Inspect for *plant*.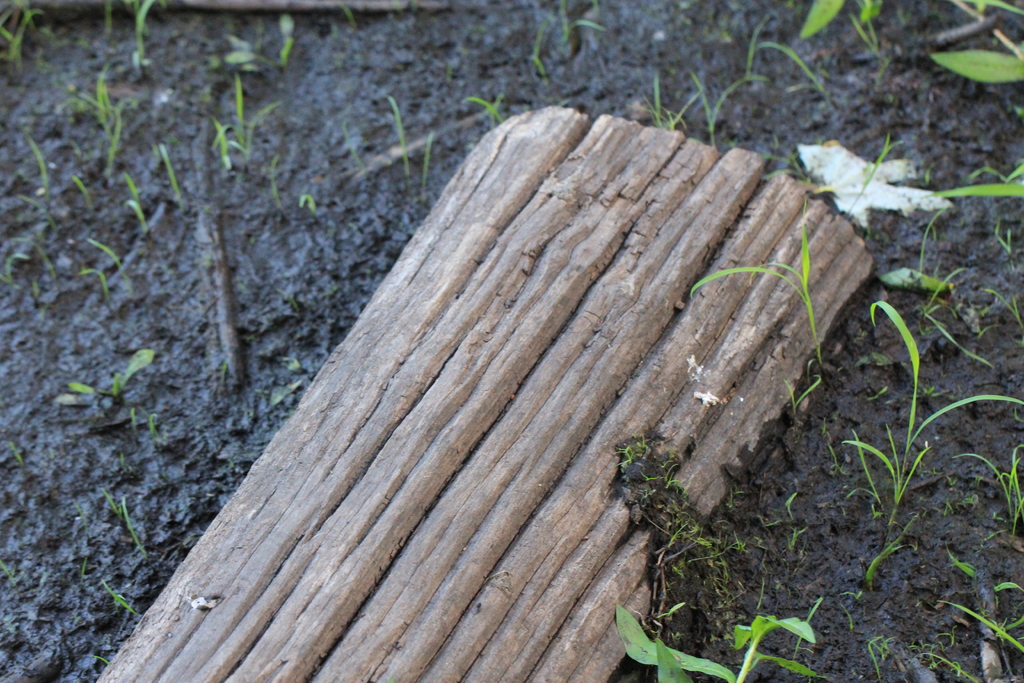
Inspection: Rect(776, 487, 805, 536).
